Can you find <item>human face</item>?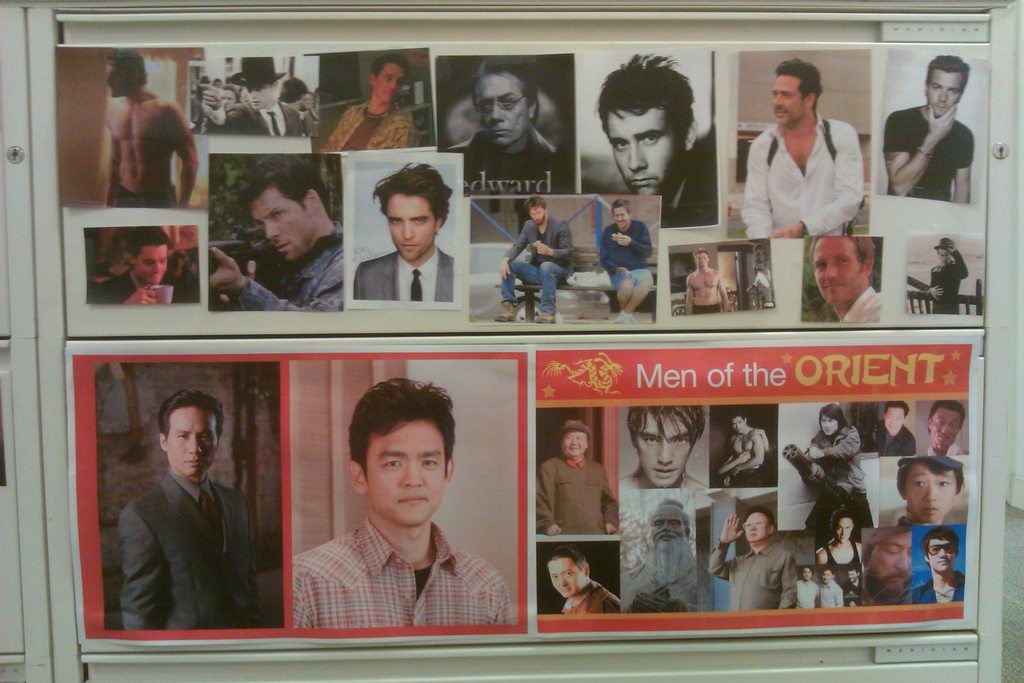
Yes, bounding box: detection(836, 516, 854, 549).
